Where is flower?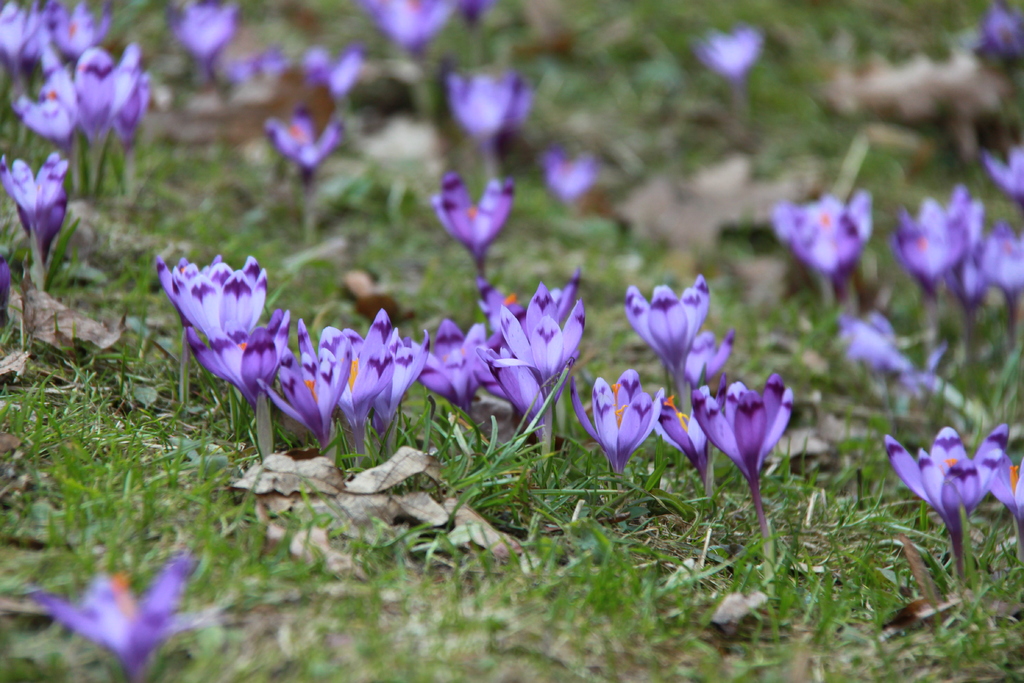
900/187/973/283.
